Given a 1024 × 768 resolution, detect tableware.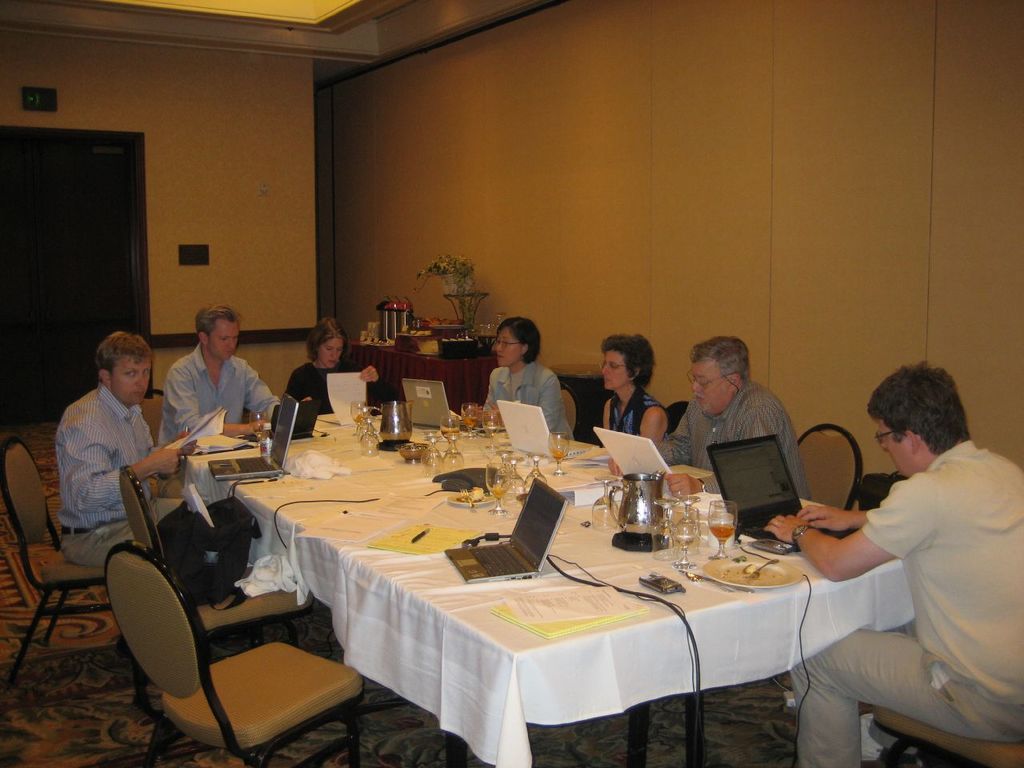
region(705, 553, 805, 592).
